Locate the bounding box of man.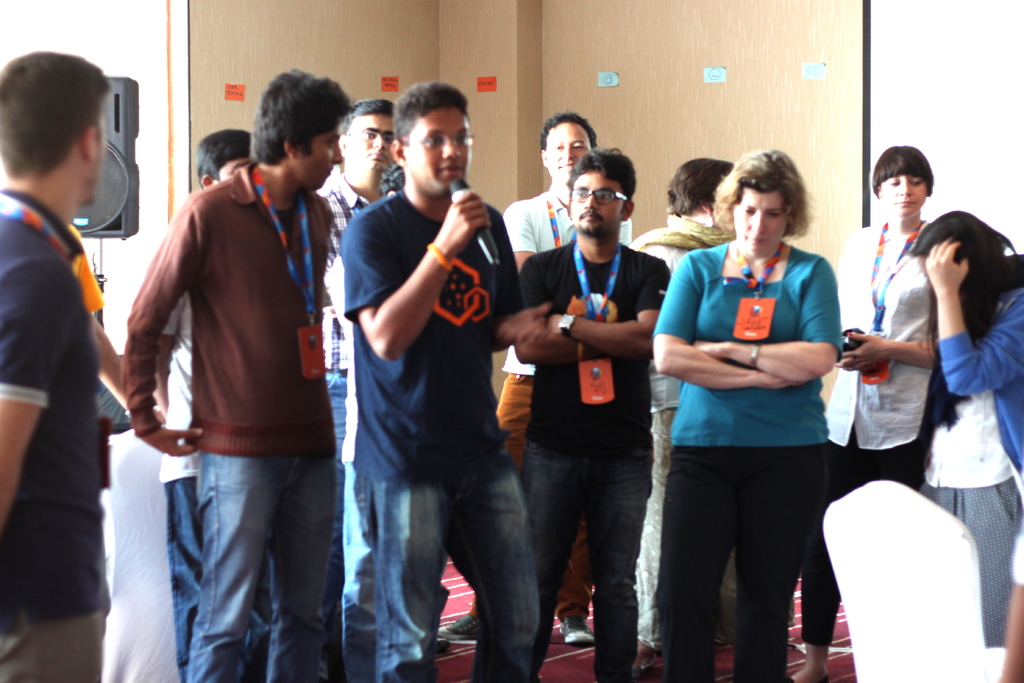
Bounding box: <bbox>438, 110, 632, 646</bbox>.
